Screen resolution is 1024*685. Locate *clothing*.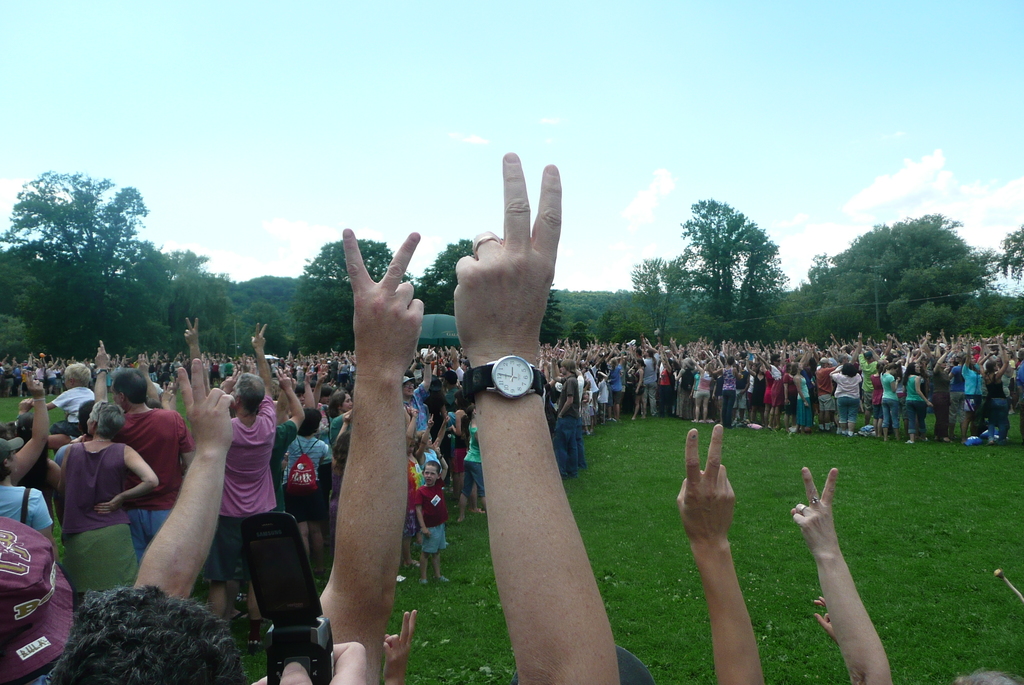
left=959, top=367, right=982, bottom=438.
